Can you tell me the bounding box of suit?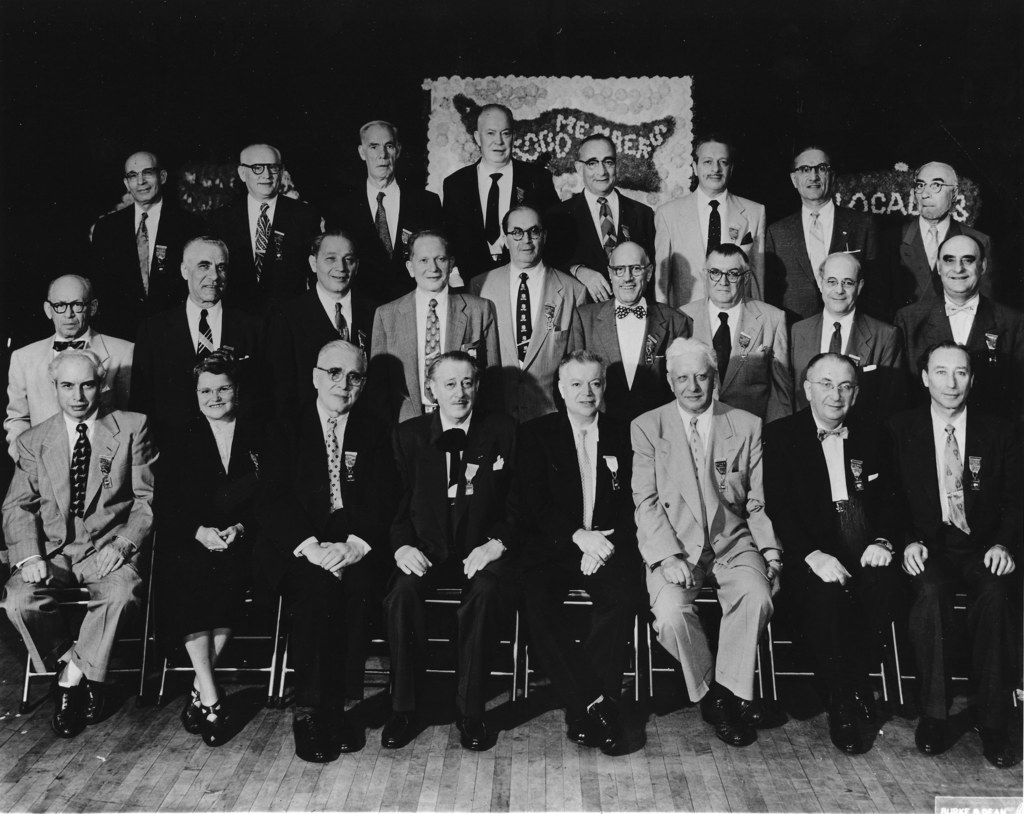
0, 404, 166, 681.
